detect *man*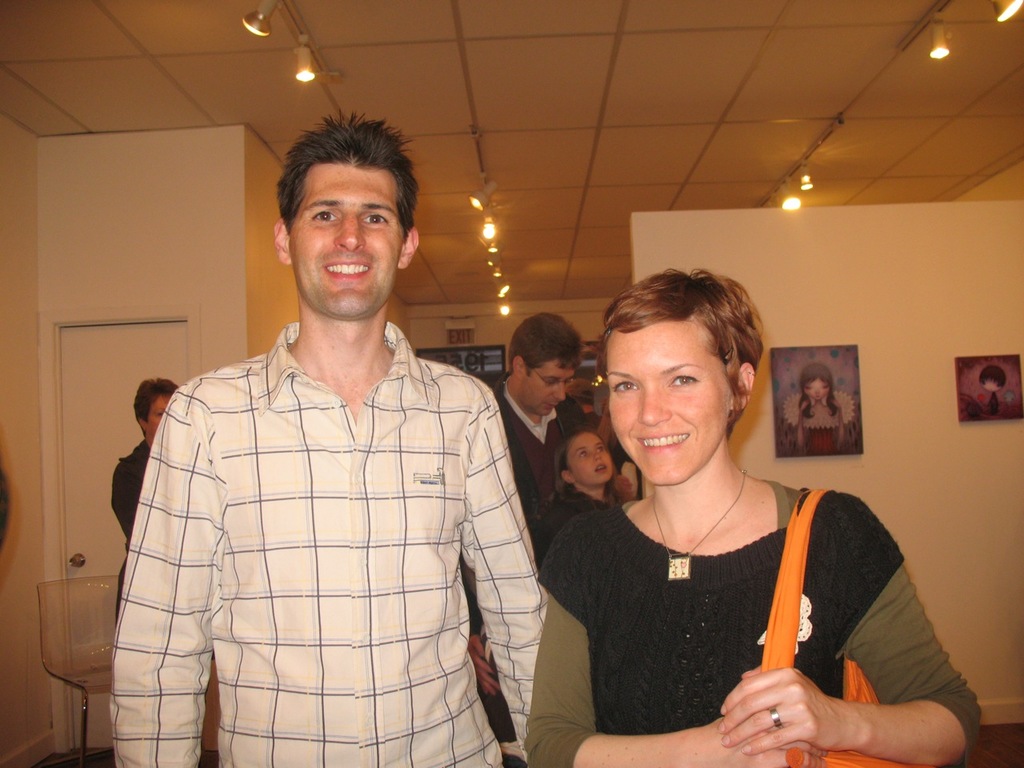
crop(114, 117, 561, 753)
